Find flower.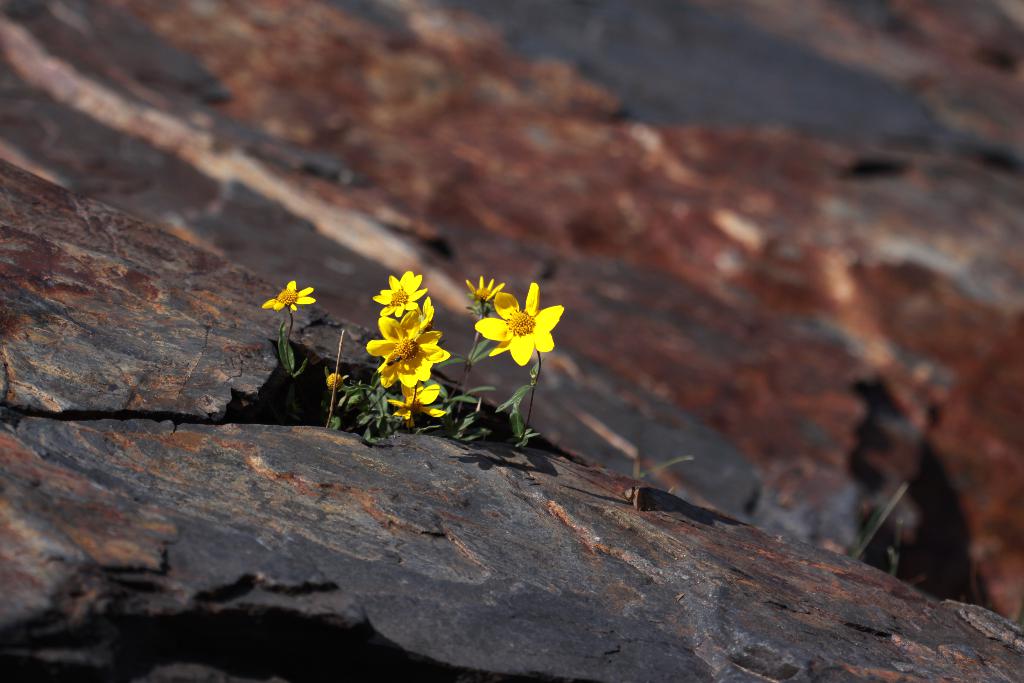
{"left": 465, "top": 276, "right": 504, "bottom": 302}.
